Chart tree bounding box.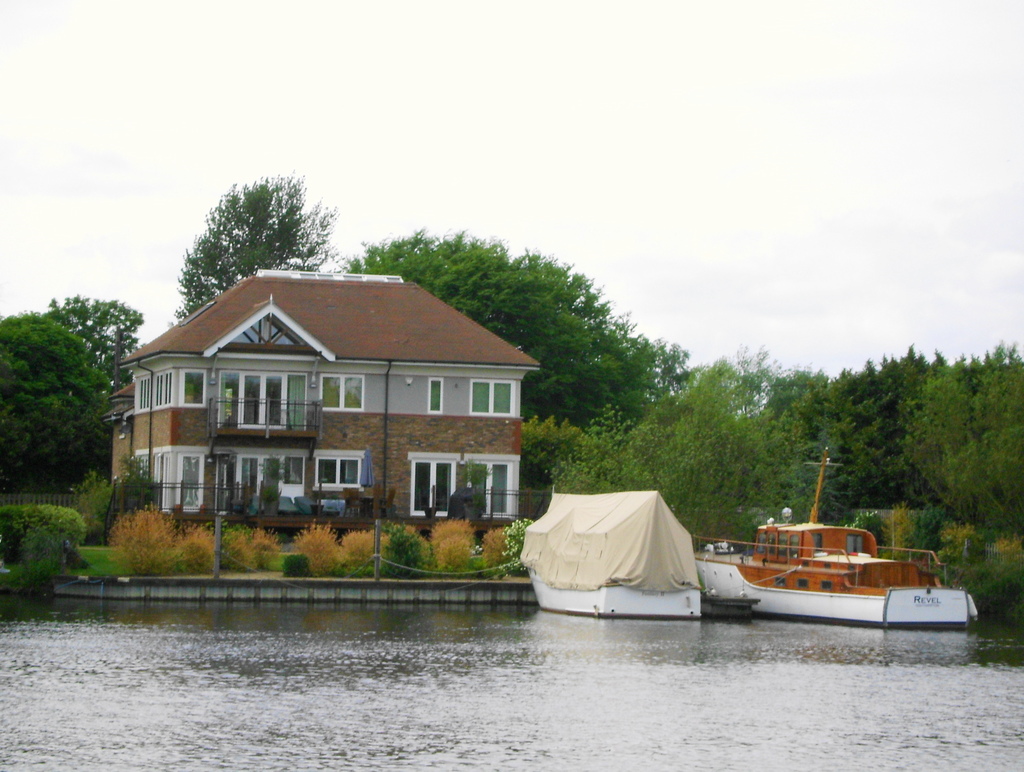
Charted: [785, 342, 947, 506].
